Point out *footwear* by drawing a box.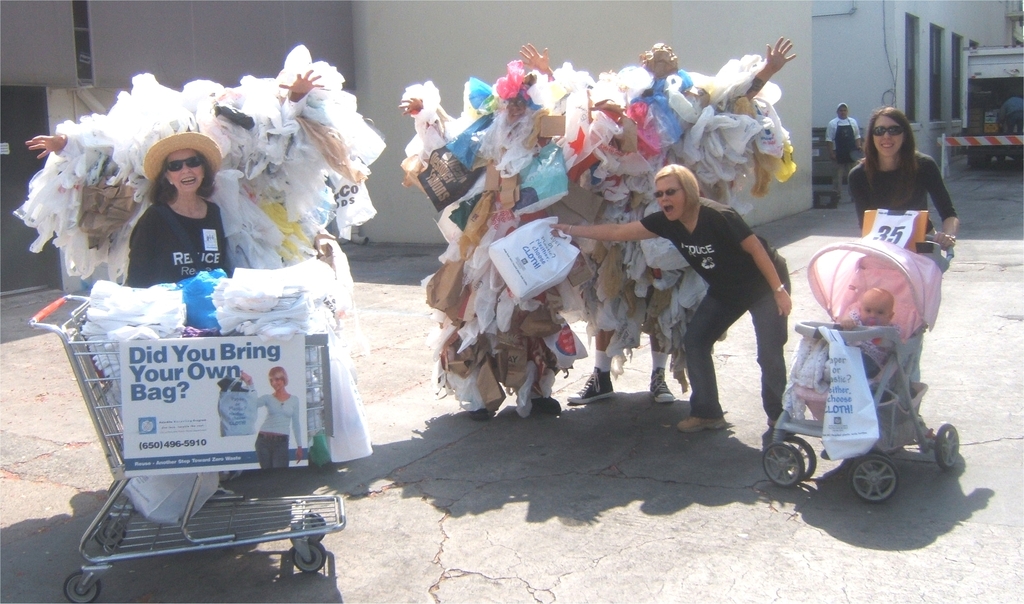
564, 368, 614, 405.
